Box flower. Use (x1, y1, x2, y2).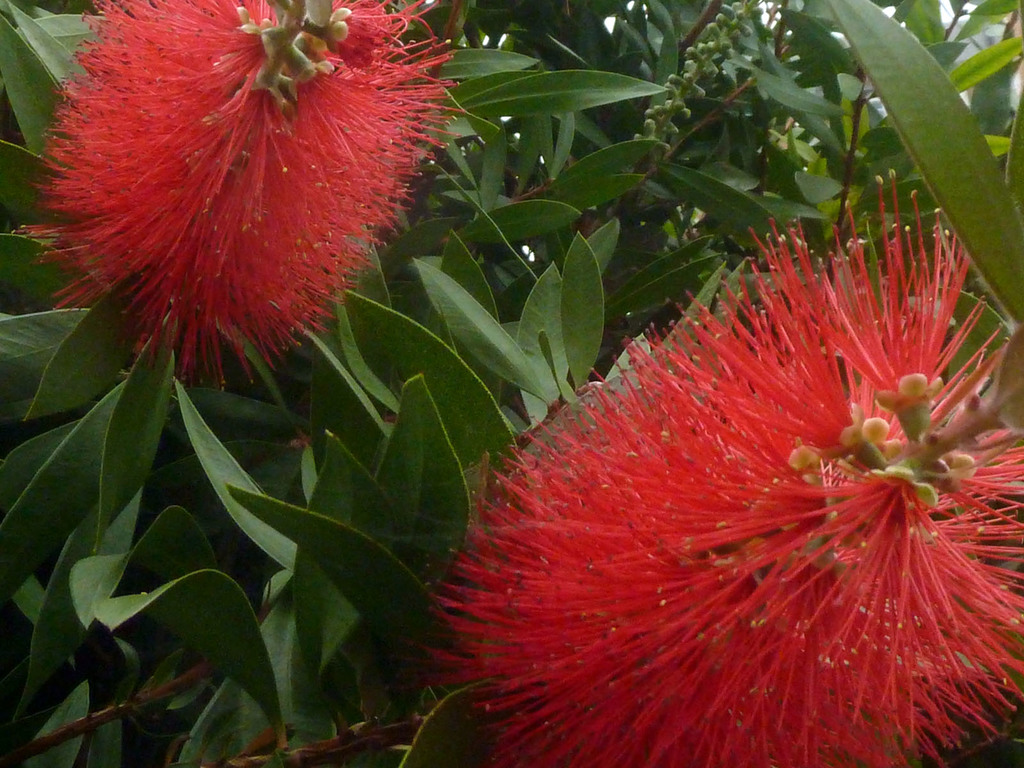
(12, 0, 480, 392).
